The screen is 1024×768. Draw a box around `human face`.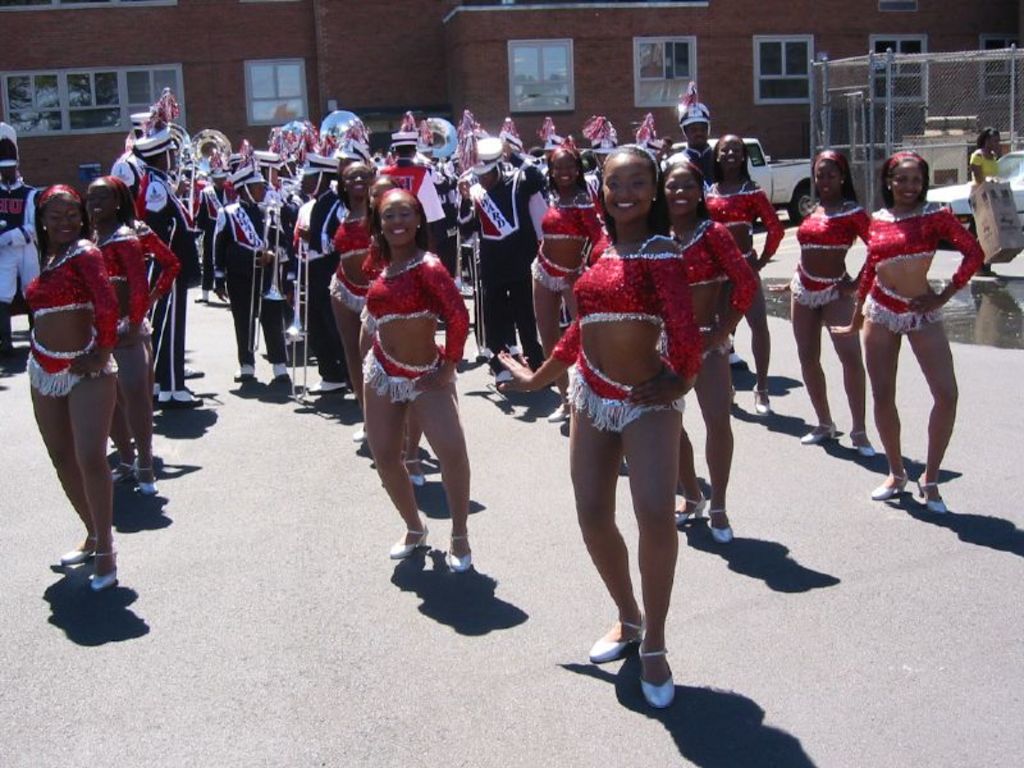
rect(667, 166, 698, 207).
